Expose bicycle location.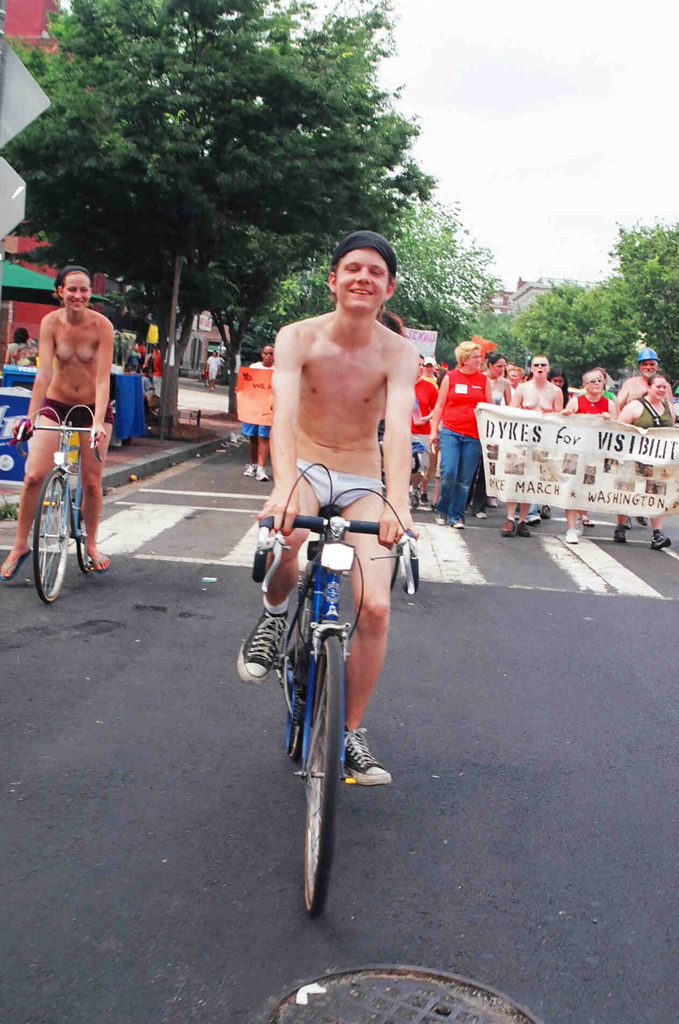
Exposed at <bbox>246, 467, 415, 922</bbox>.
